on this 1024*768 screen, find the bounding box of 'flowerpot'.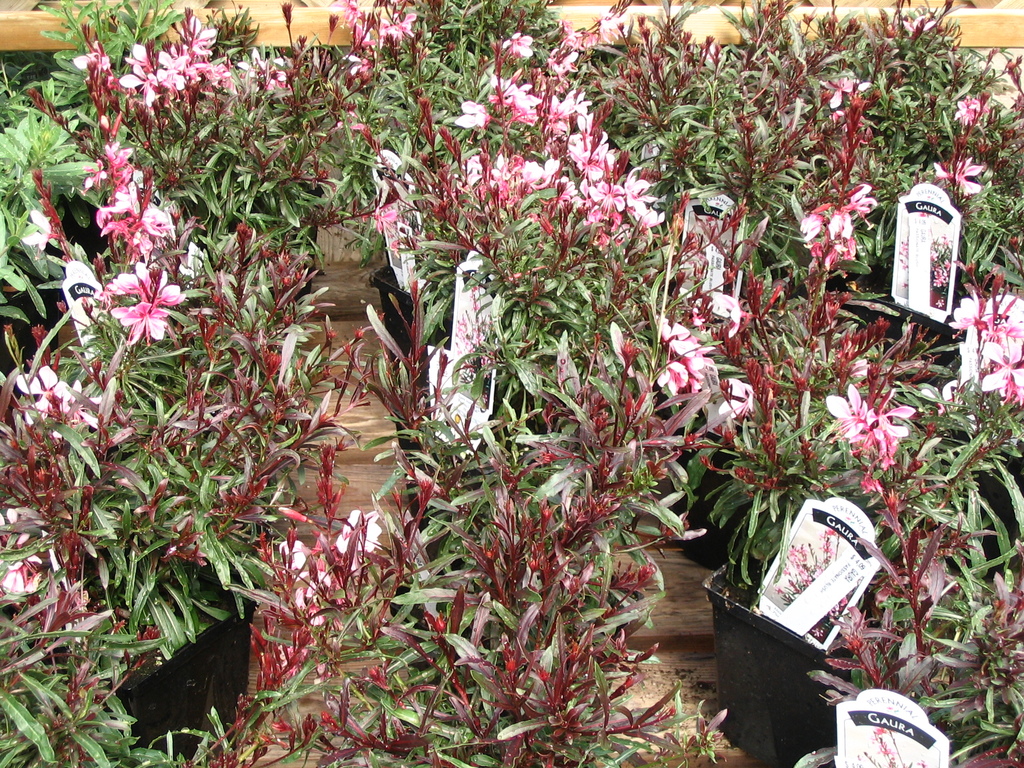
Bounding box: box=[916, 419, 1023, 587].
